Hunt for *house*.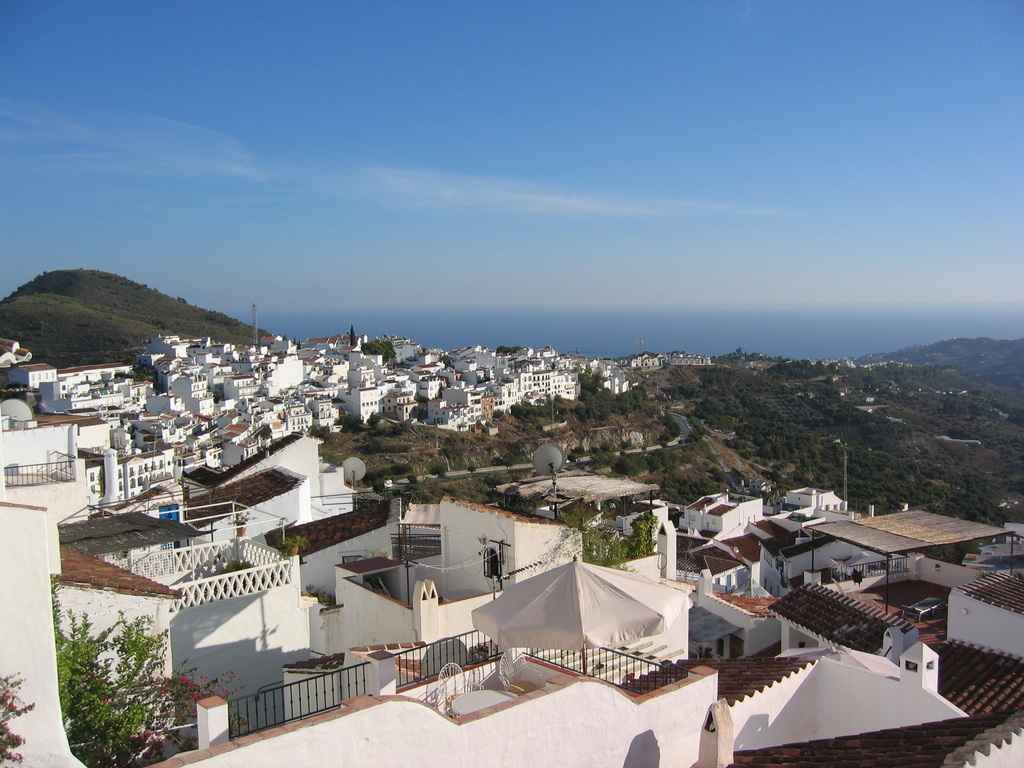
Hunted down at BBox(177, 371, 217, 406).
